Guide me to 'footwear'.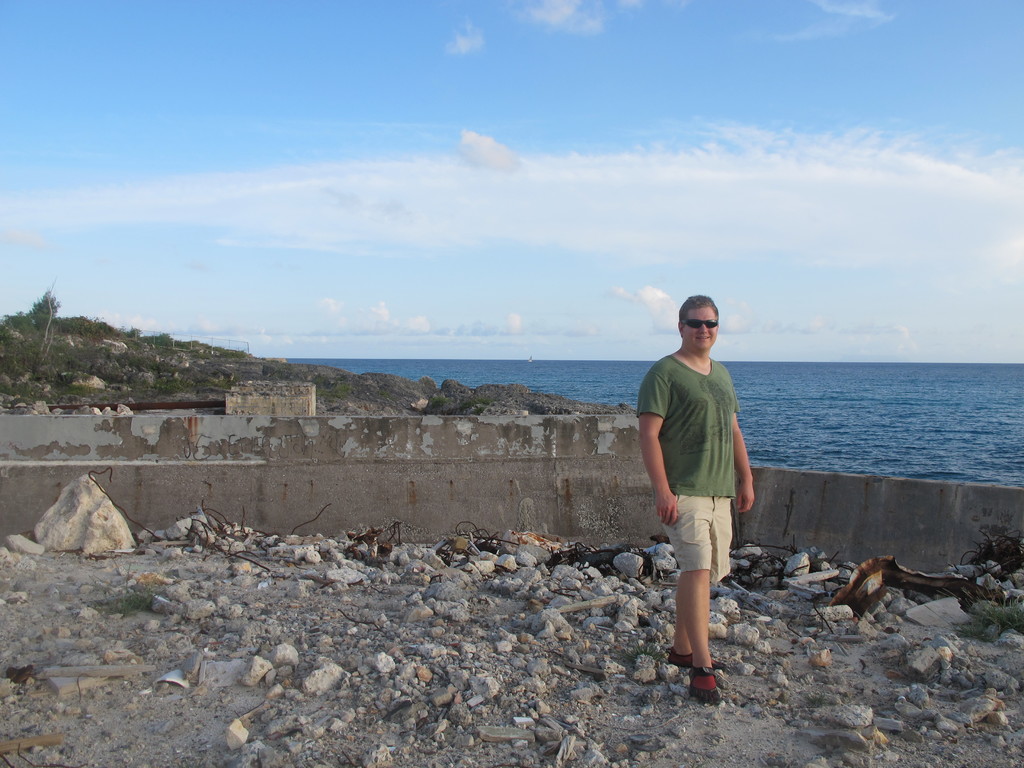
Guidance: box(687, 668, 721, 707).
